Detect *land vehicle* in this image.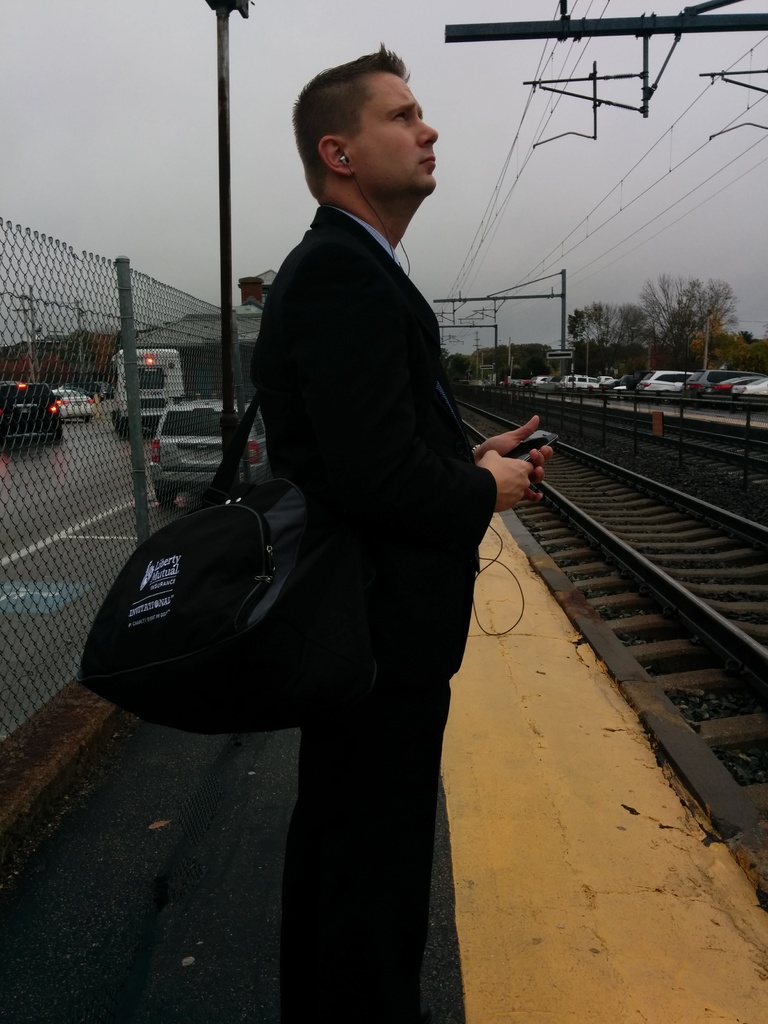
Detection: 108,371,286,512.
